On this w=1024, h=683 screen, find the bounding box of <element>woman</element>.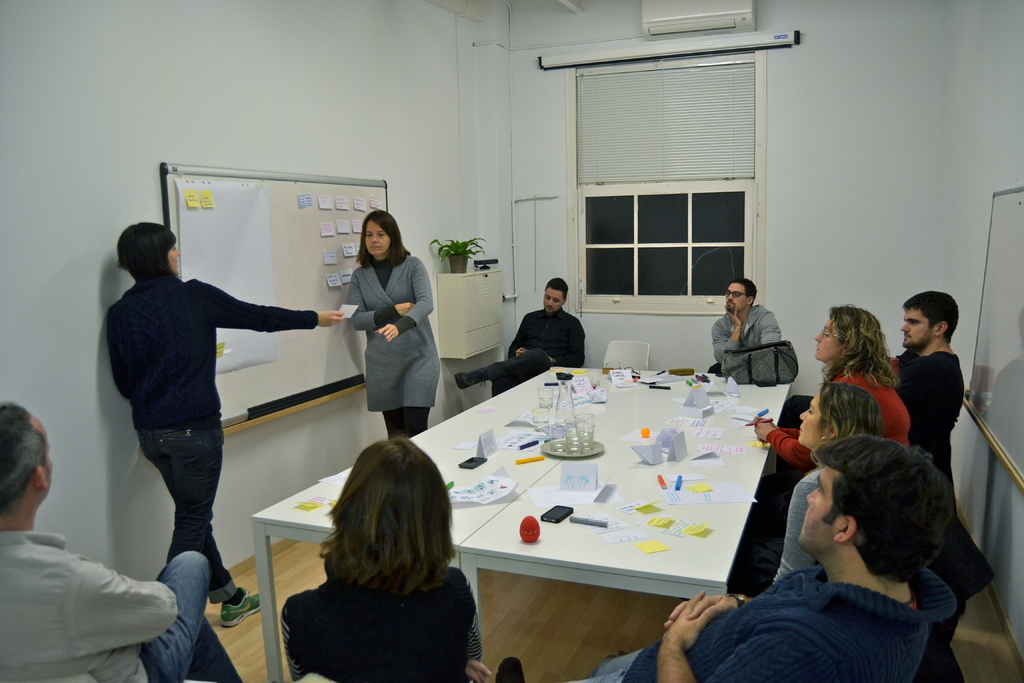
Bounding box: [334, 207, 435, 465].
